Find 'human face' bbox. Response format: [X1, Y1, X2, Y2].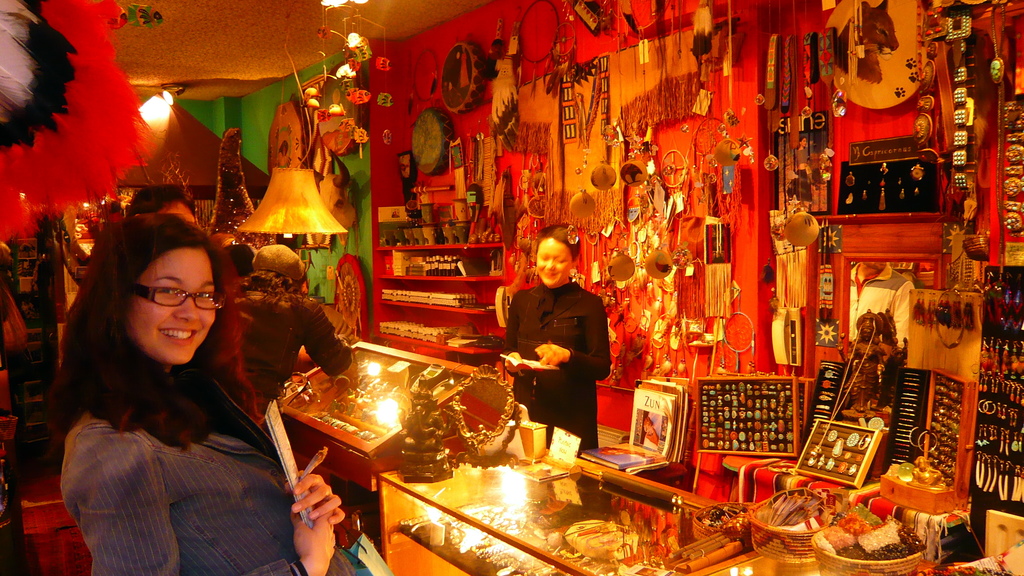
[538, 237, 574, 288].
